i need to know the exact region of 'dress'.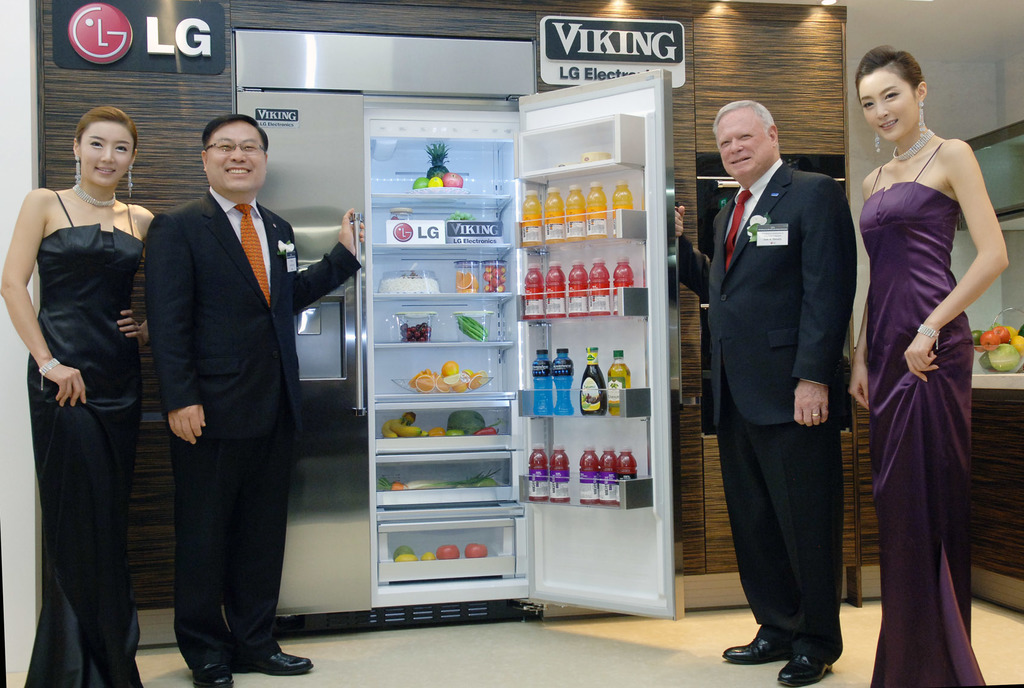
Region: left=28, top=192, right=148, bottom=687.
